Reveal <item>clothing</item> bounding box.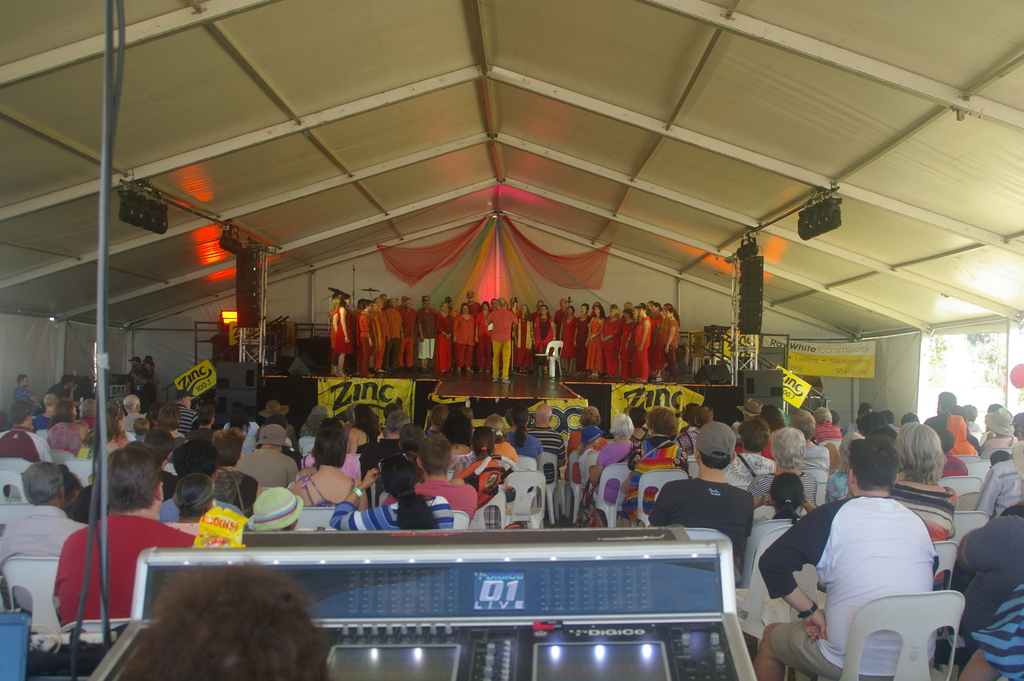
Revealed: crop(588, 316, 605, 372).
